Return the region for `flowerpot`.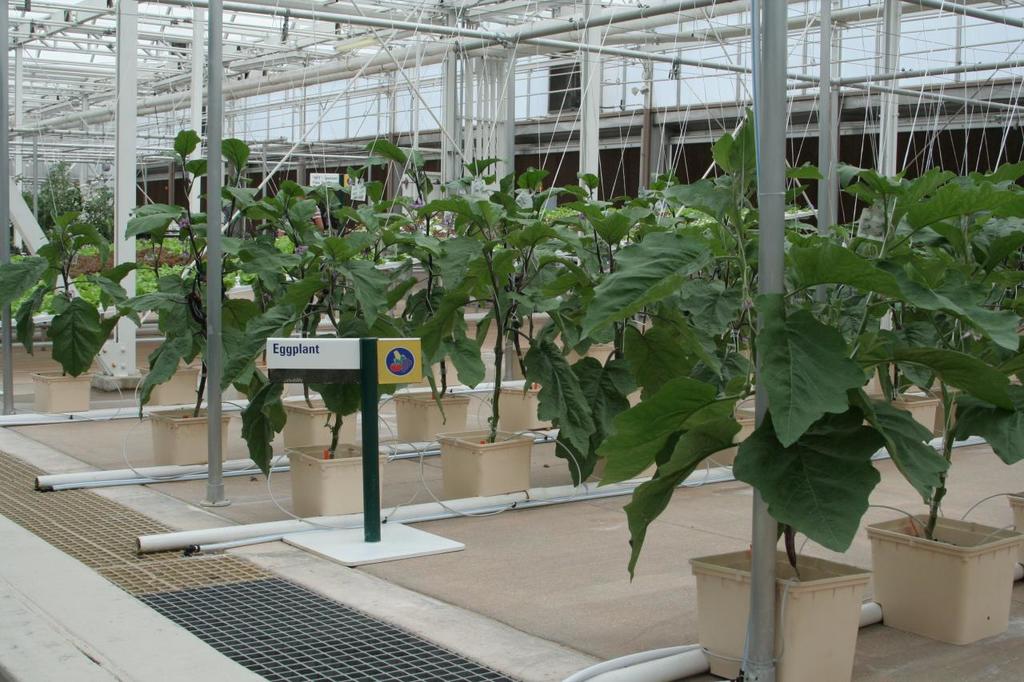
687/541/874/681.
